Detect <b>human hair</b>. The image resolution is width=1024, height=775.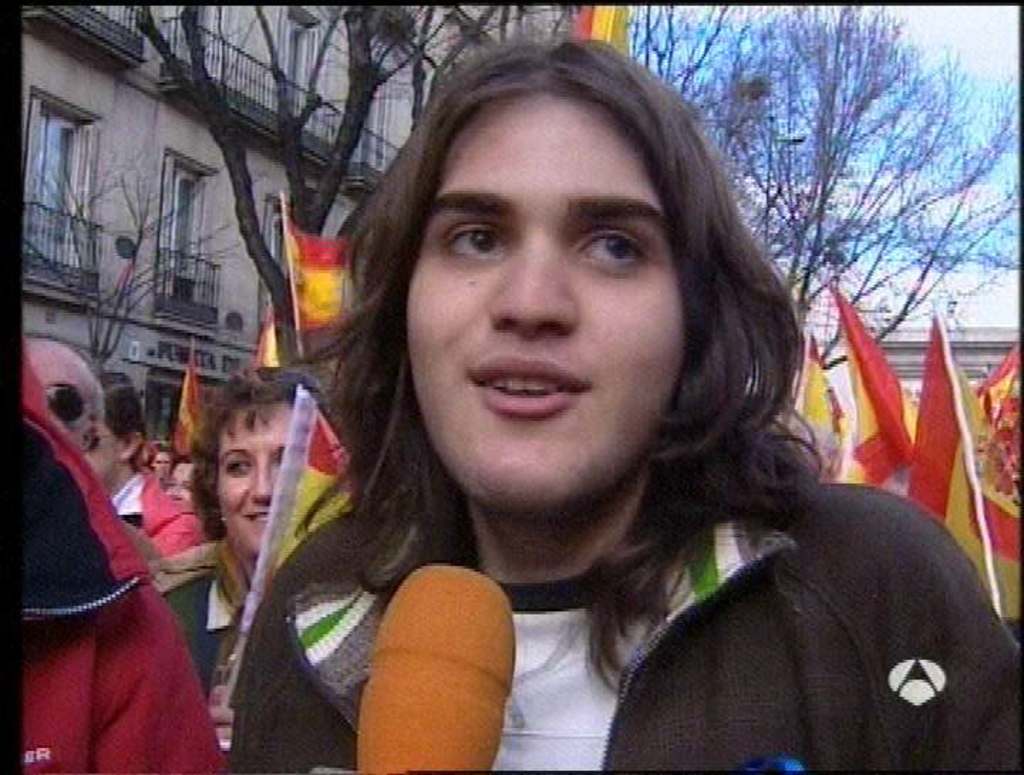
(x1=193, y1=348, x2=329, y2=549).
